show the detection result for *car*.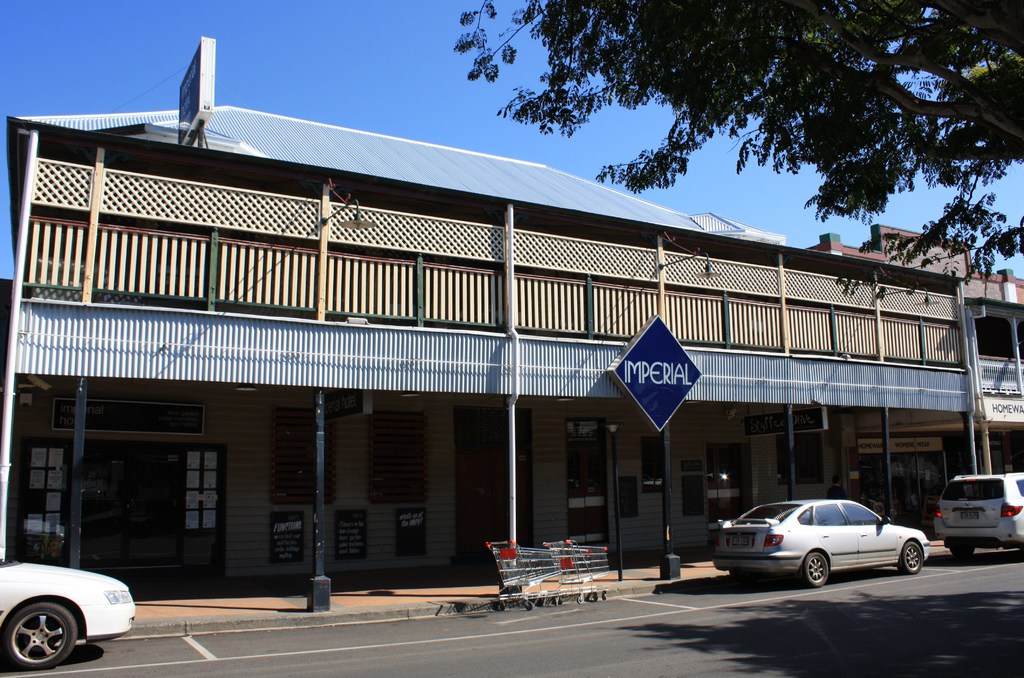
Rect(0, 554, 139, 672).
